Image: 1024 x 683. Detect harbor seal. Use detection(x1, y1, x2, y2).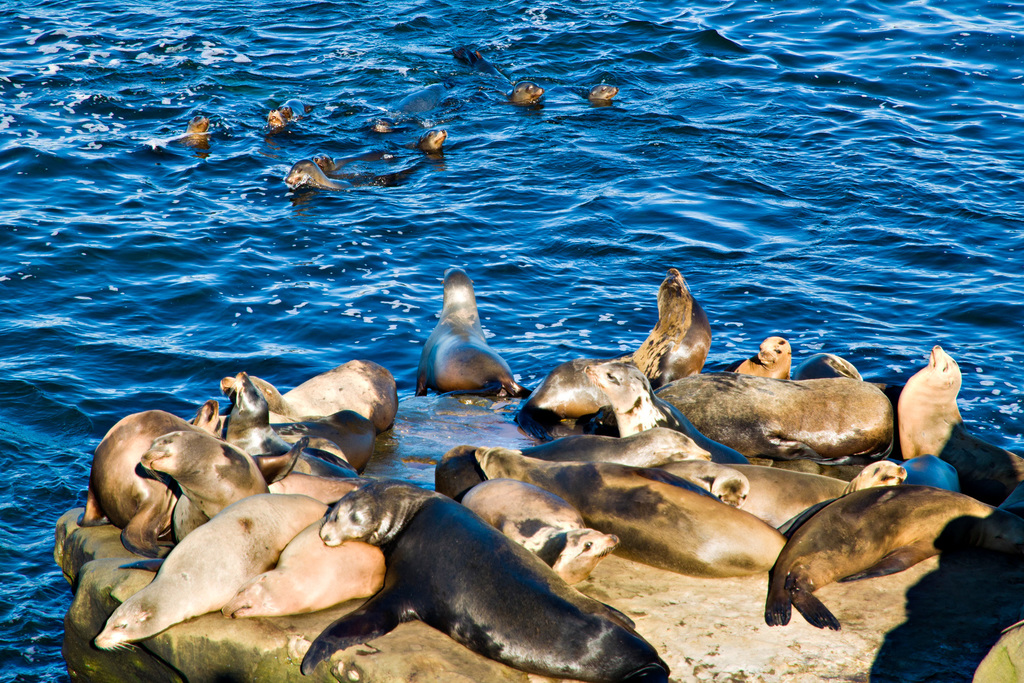
detection(455, 49, 502, 80).
